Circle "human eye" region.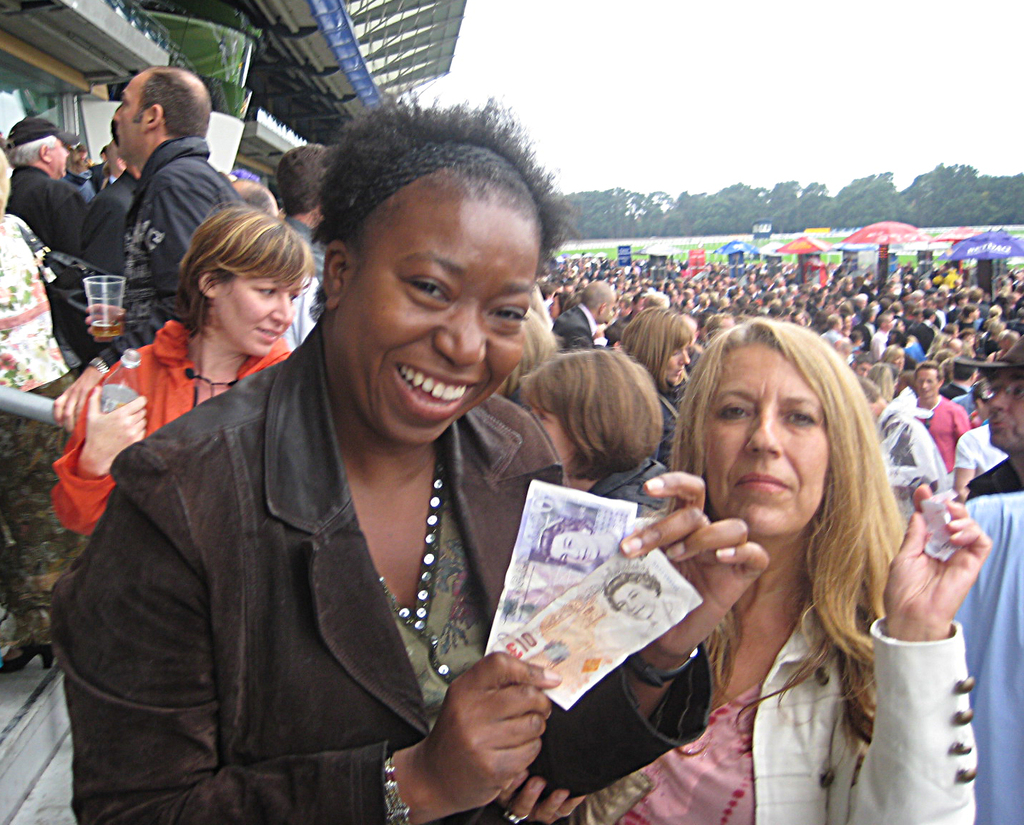
Region: region(396, 270, 452, 312).
